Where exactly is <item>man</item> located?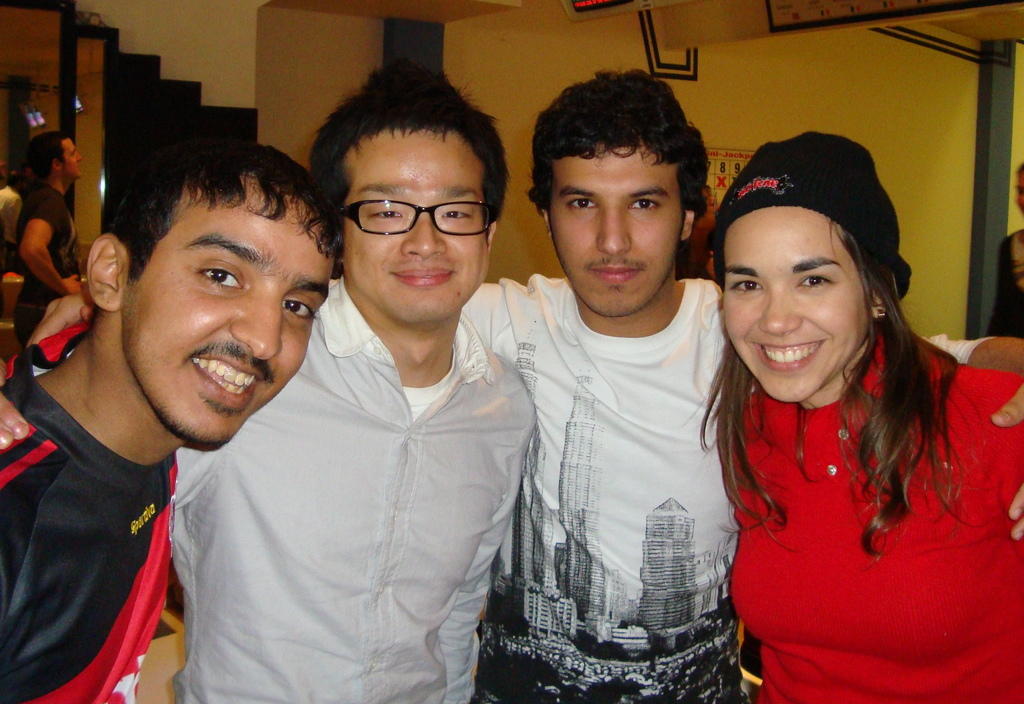
Its bounding box is [left=22, top=56, right=540, bottom=703].
